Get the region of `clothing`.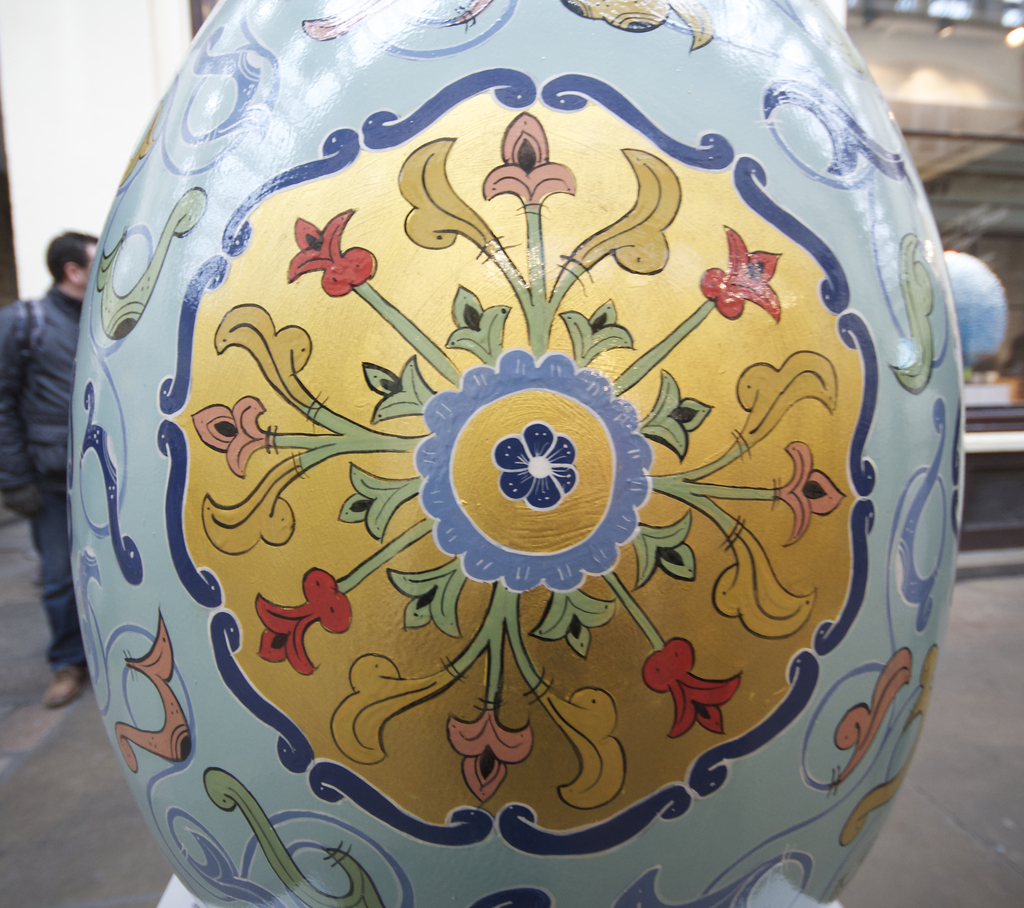
{"x1": 4, "y1": 277, "x2": 102, "y2": 674}.
